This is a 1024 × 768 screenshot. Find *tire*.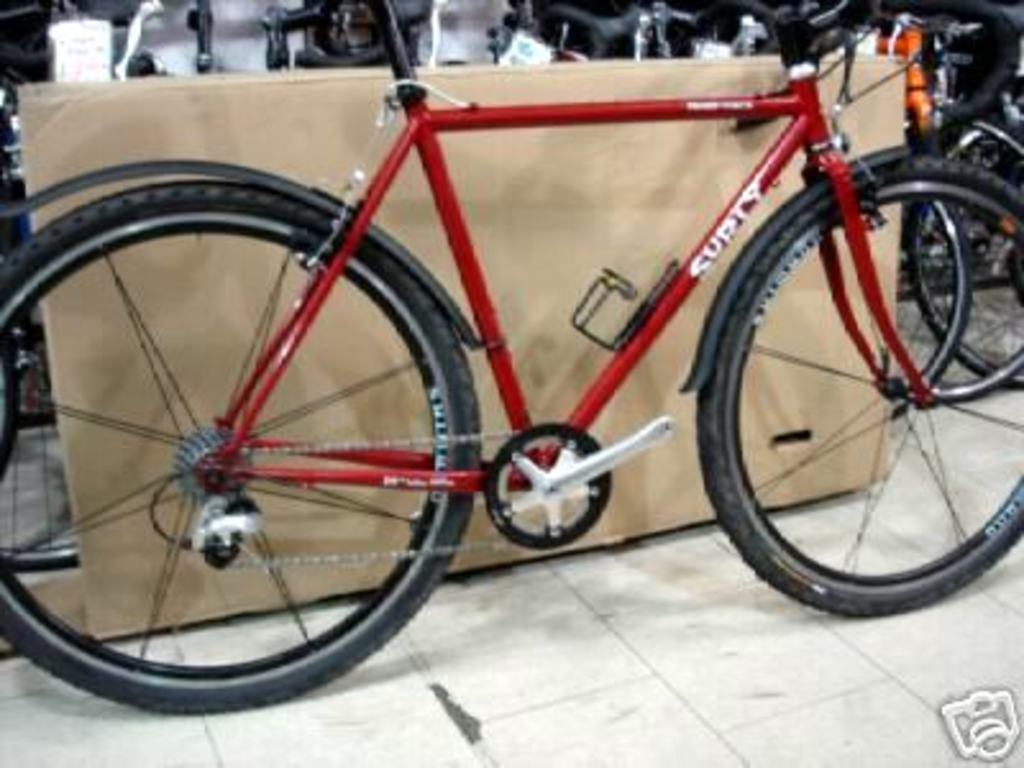
Bounding box: detection(891, 120, 1021, 420).
